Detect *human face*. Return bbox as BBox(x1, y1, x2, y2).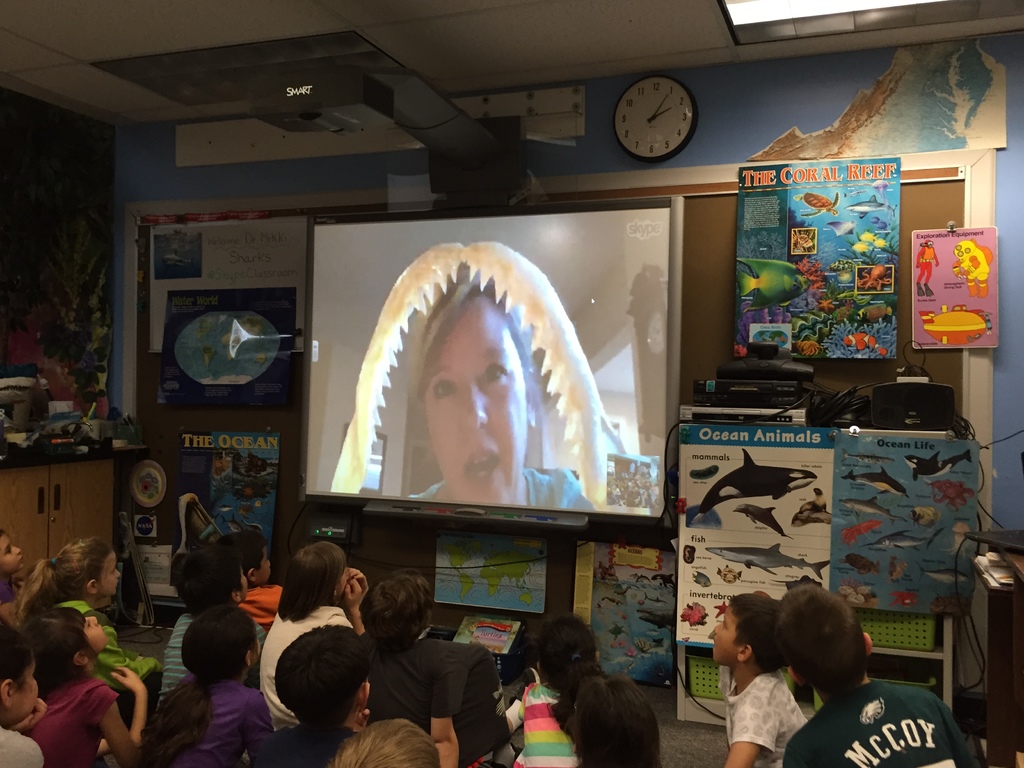
BBox(15, 657, 39, 724).
